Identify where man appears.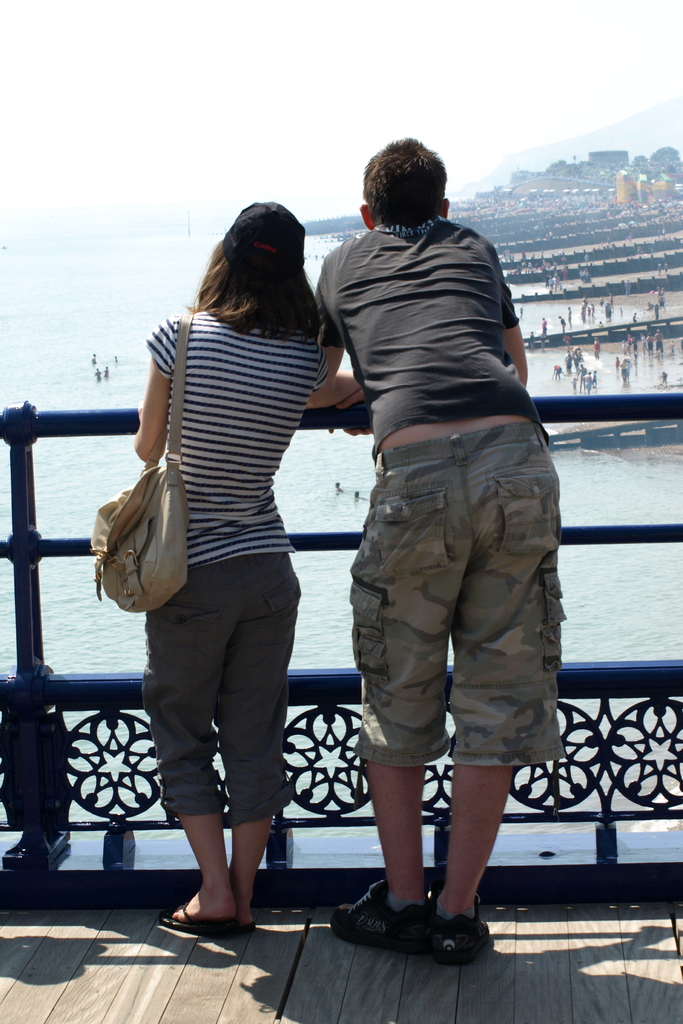
Appears at 653:328:665:356.
